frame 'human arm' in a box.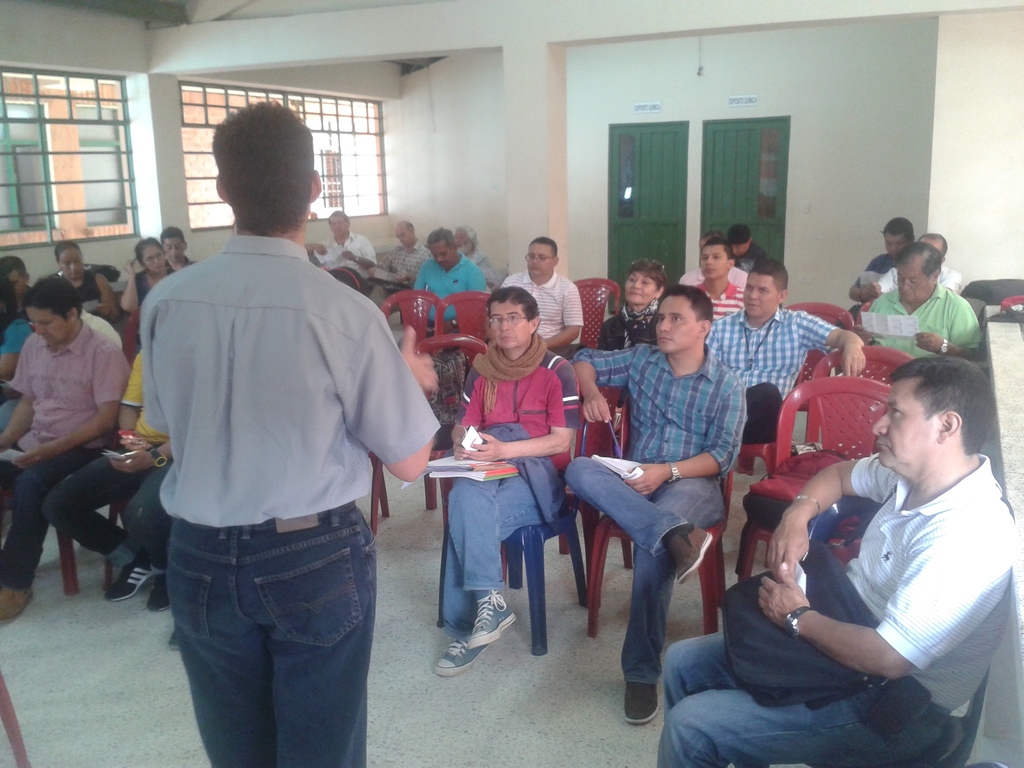
pyautogui.locateOnScreen(844, 250, 883, 300).
